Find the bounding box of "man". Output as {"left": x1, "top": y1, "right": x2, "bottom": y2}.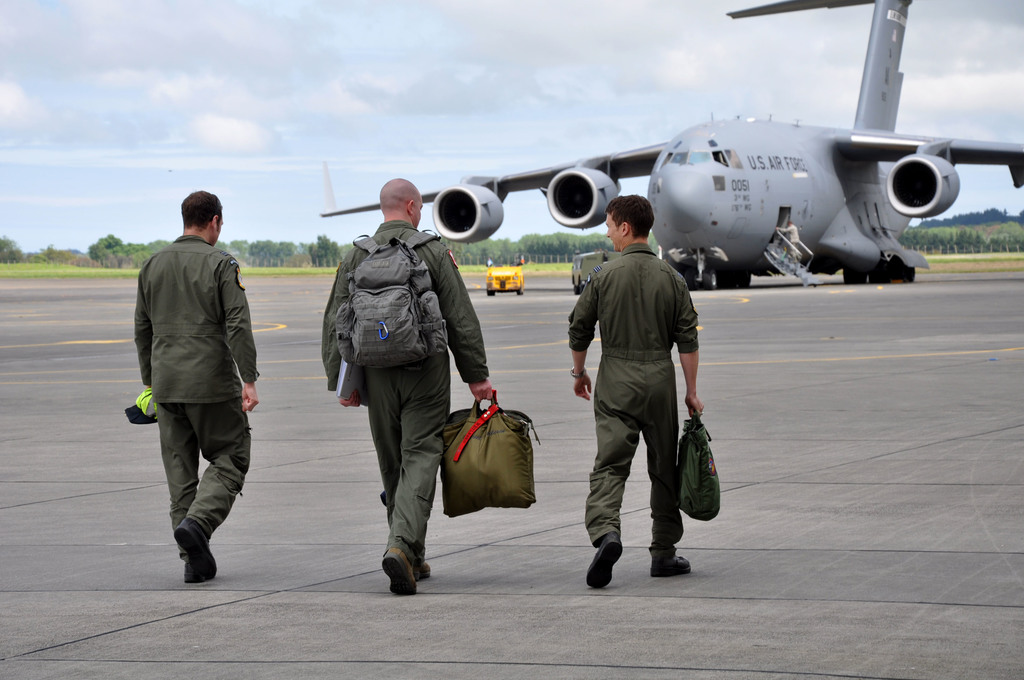
{"left": 568, "top": 195, "right": 706, "bottom": 590}.
